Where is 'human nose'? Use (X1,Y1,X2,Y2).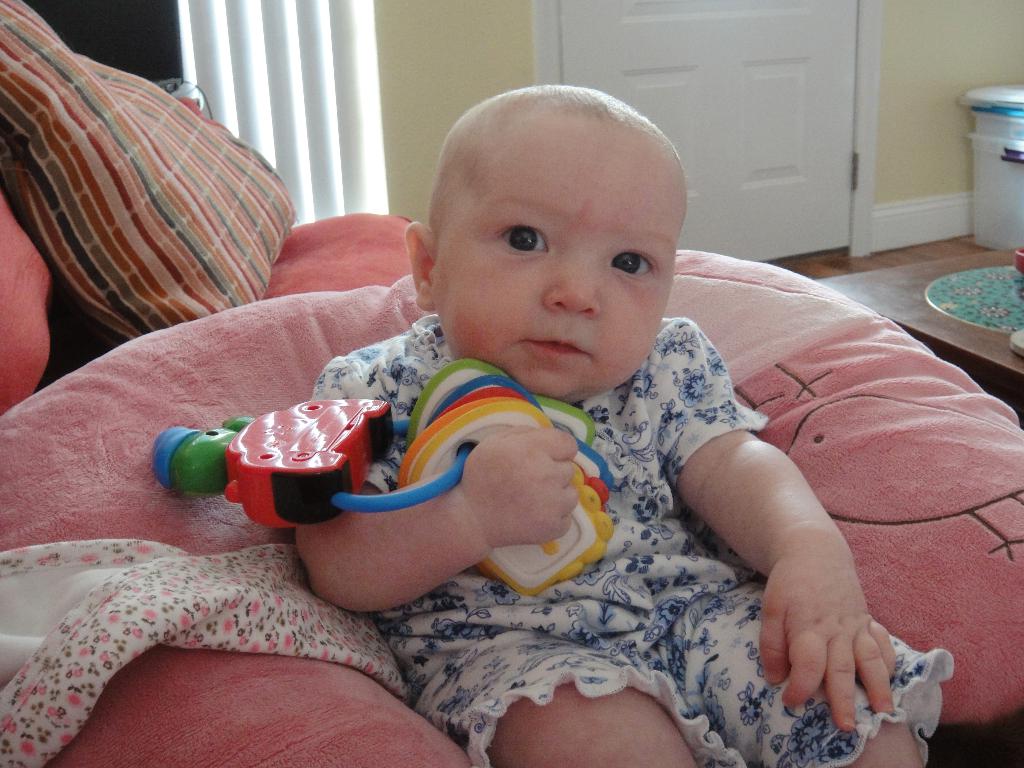
(545,248,600,319).
